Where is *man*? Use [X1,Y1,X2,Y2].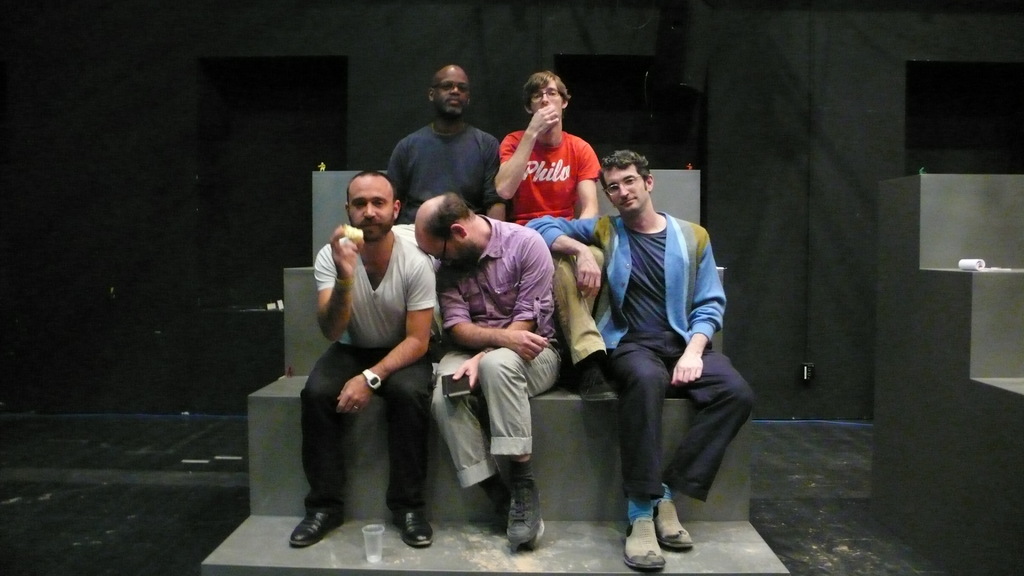
[378,61,511,226].
